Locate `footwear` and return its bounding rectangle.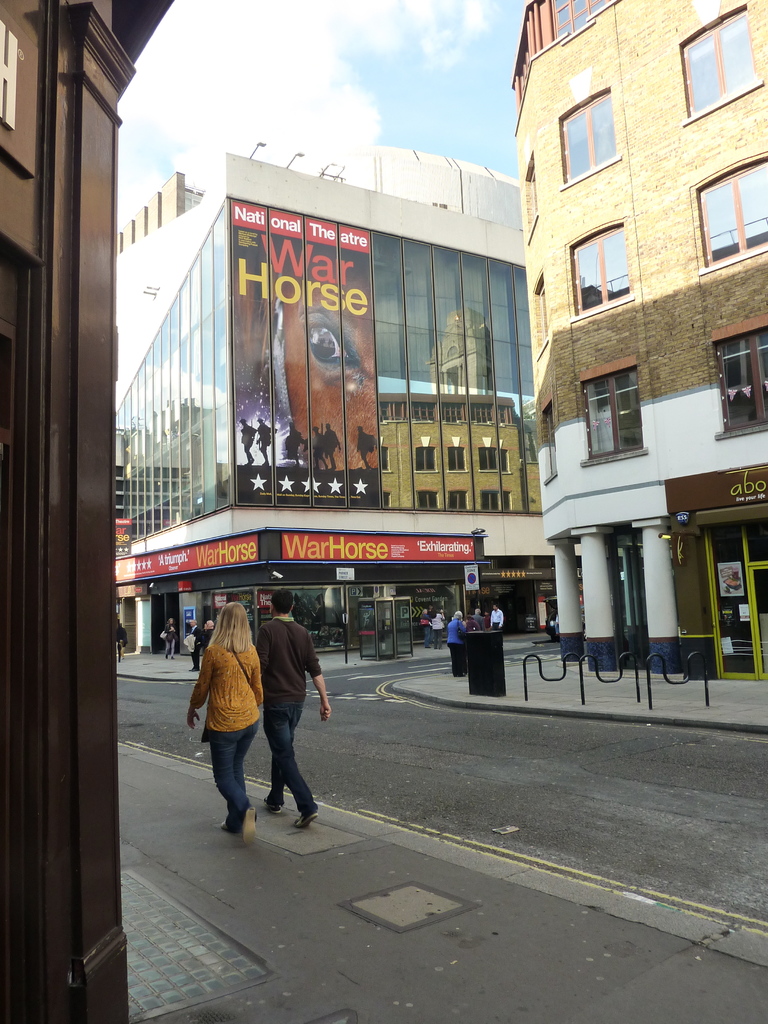
region(191, 667, 200, 670).
